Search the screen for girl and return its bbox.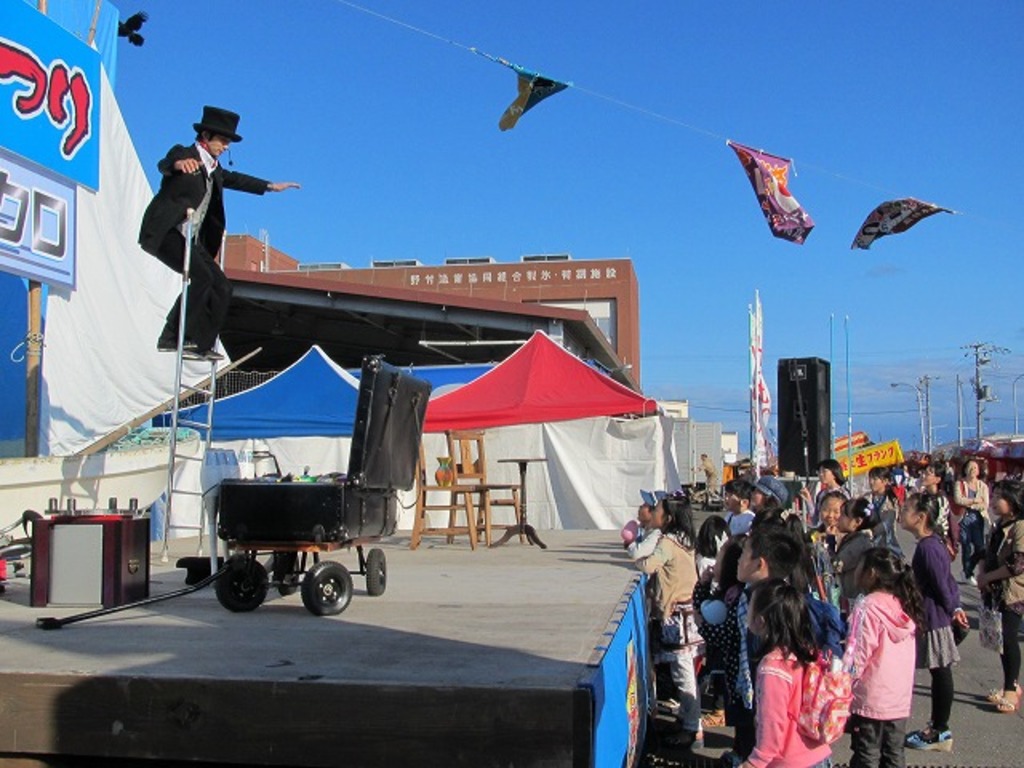
Found: 893,486,968,754.
